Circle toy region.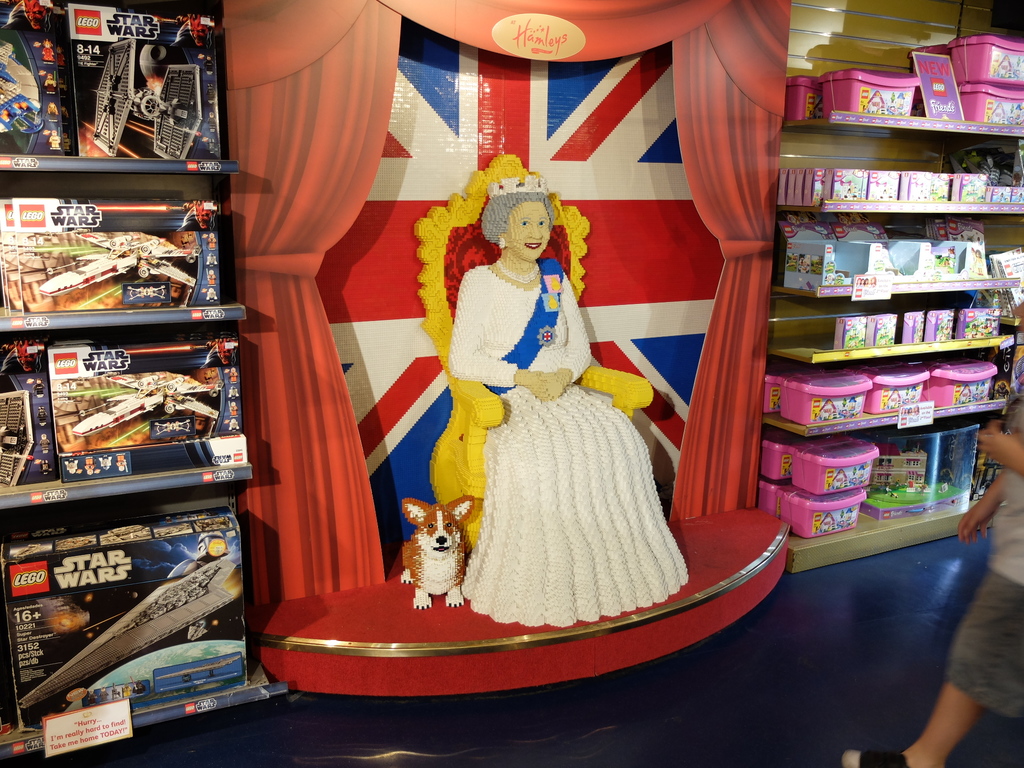
Region: (left=986, top=100, right=1023, bottom=127).
